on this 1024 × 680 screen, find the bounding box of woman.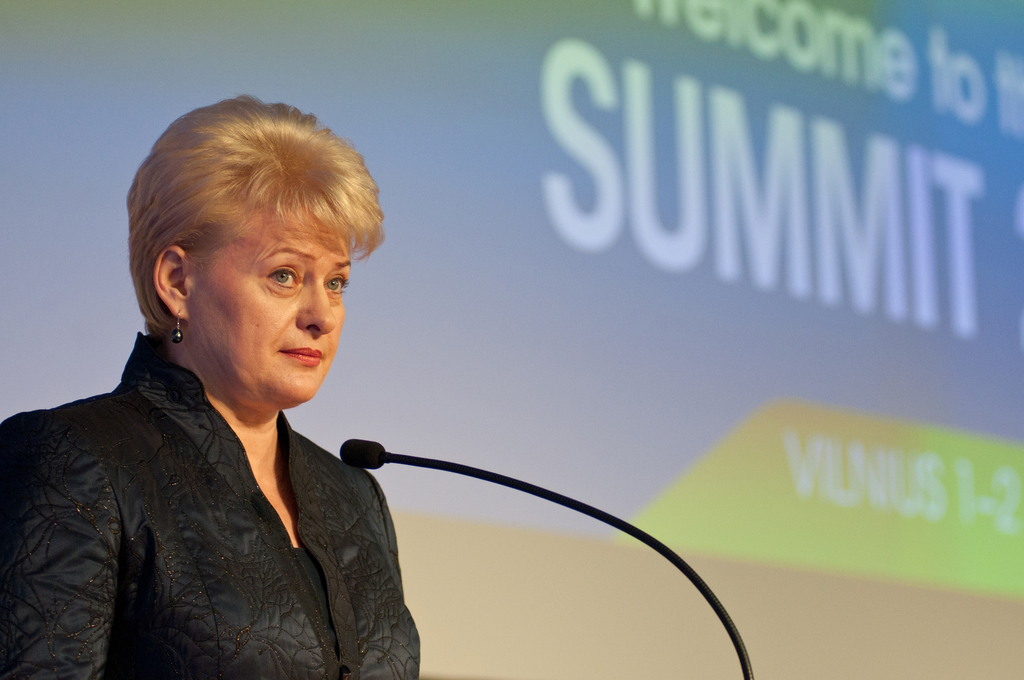
Bounding box: [left=0, top=93, right=422, bottom=679].
